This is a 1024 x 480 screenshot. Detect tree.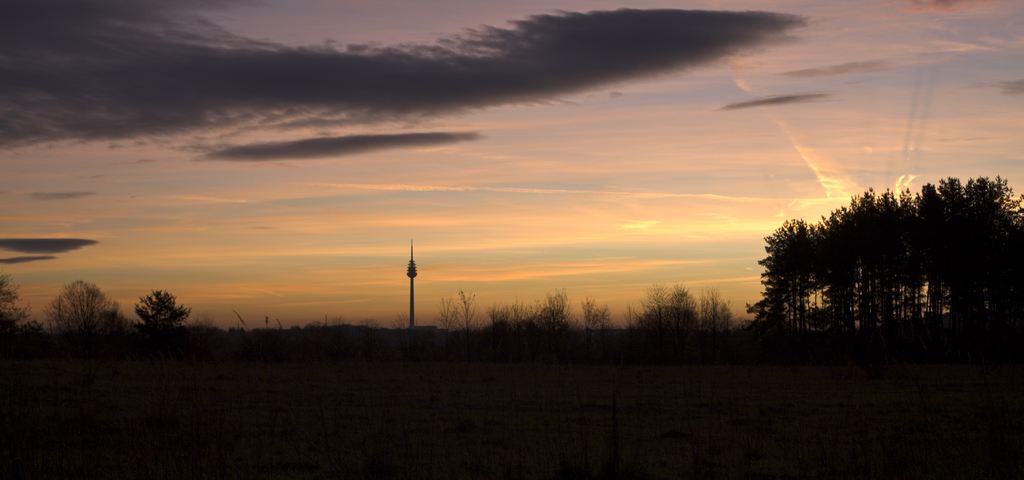
rect(0, 266, 26, 335).
